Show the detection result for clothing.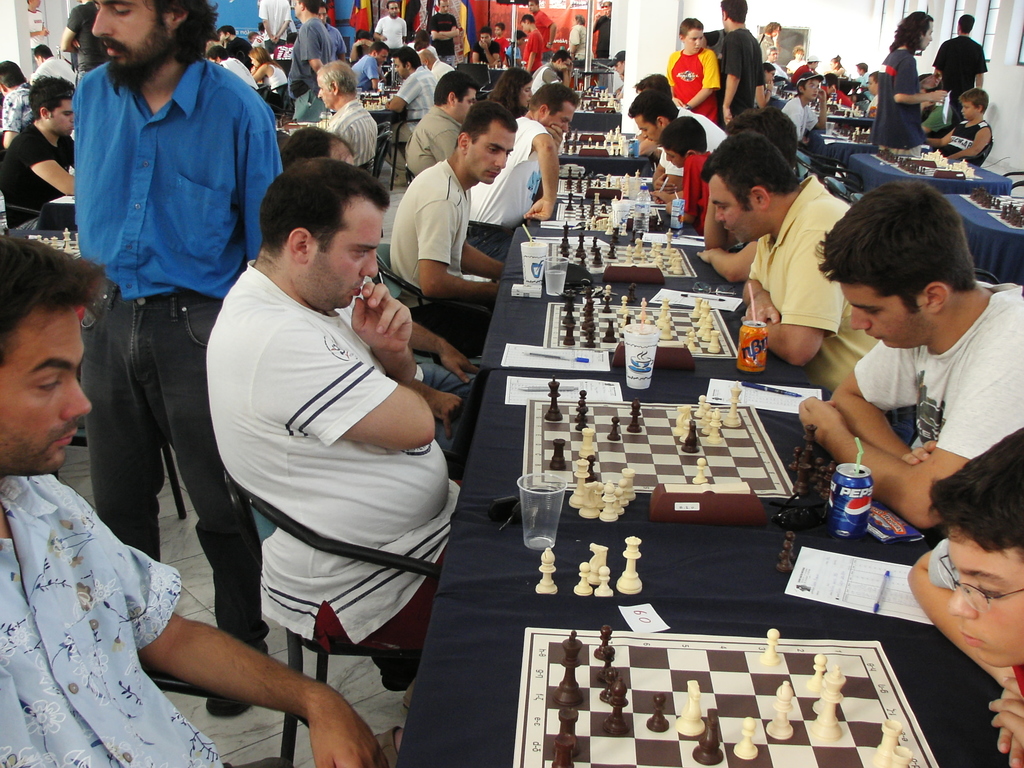
{"left": 749, "top": 166, "right": 877, "bottom": 397}.
